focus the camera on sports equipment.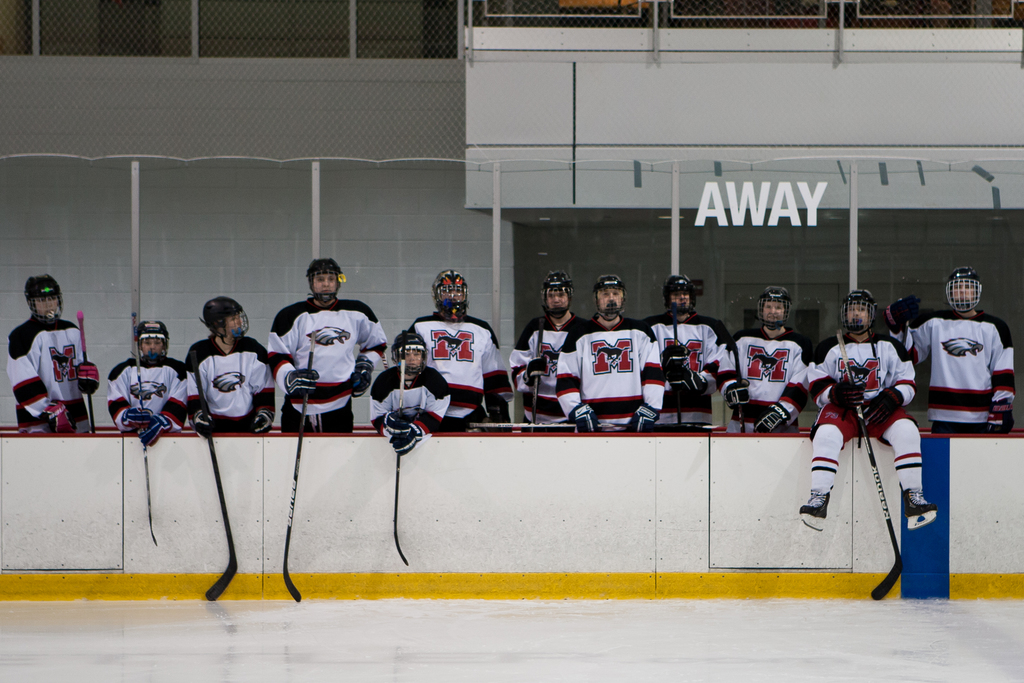
Focus region: box(660, 345, 687, 379).
